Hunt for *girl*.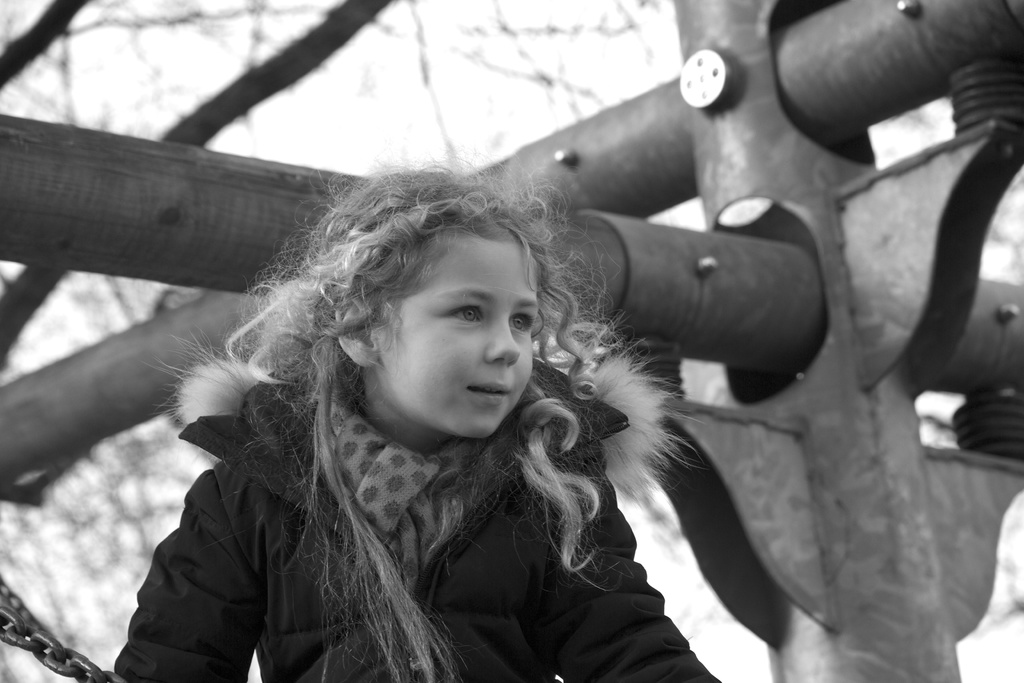
Hunted down at region(118, 168, 722, 682).
